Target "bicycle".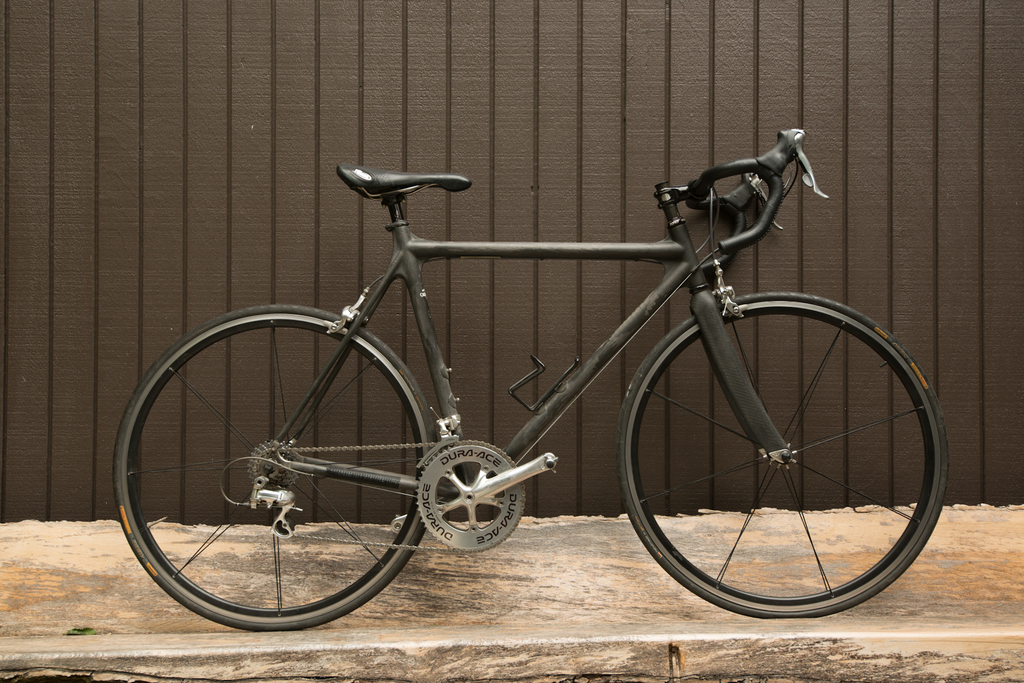
Target region: {"left": 117, "top": 125, "right": 953, "bottom": 634}.
